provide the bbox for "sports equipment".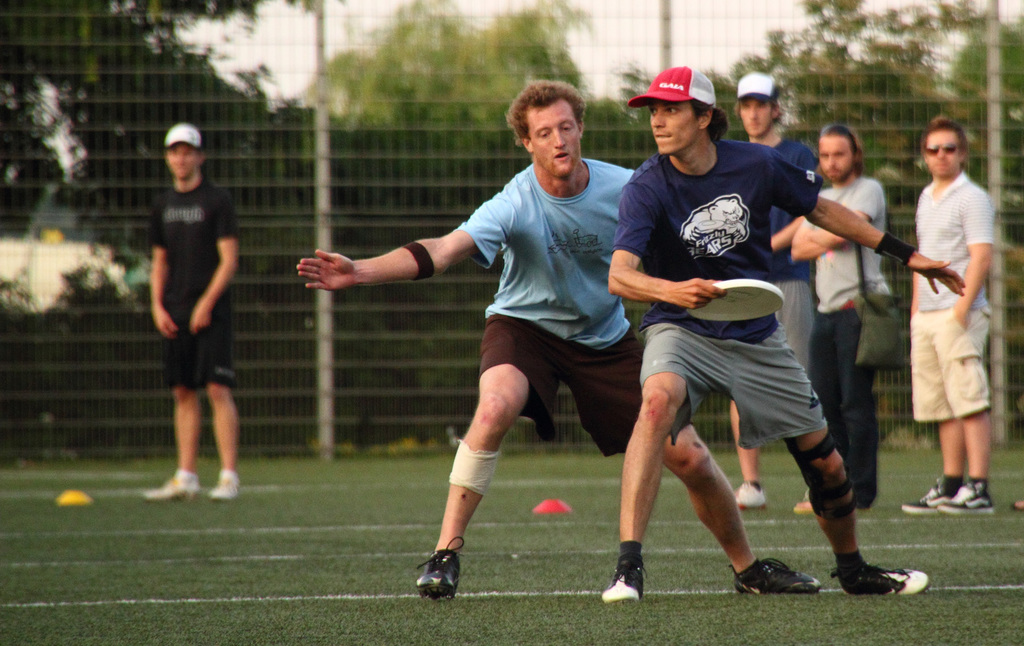
[left=835, top=560, right=933, bottom=597].
